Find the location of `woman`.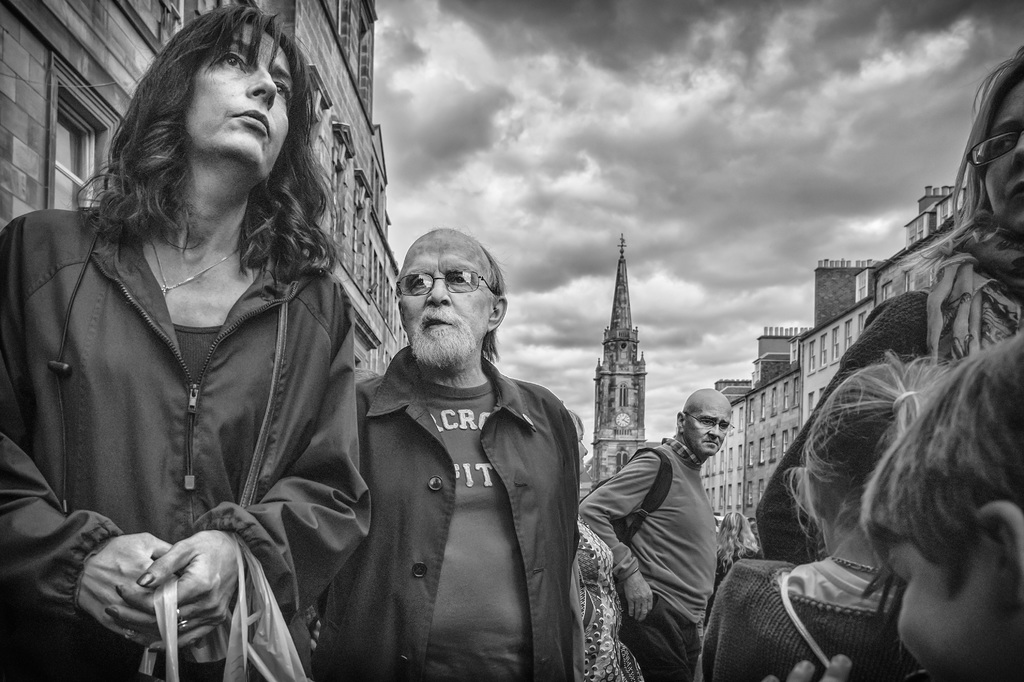
Location: select_region(749, 45, 1023, 572).
